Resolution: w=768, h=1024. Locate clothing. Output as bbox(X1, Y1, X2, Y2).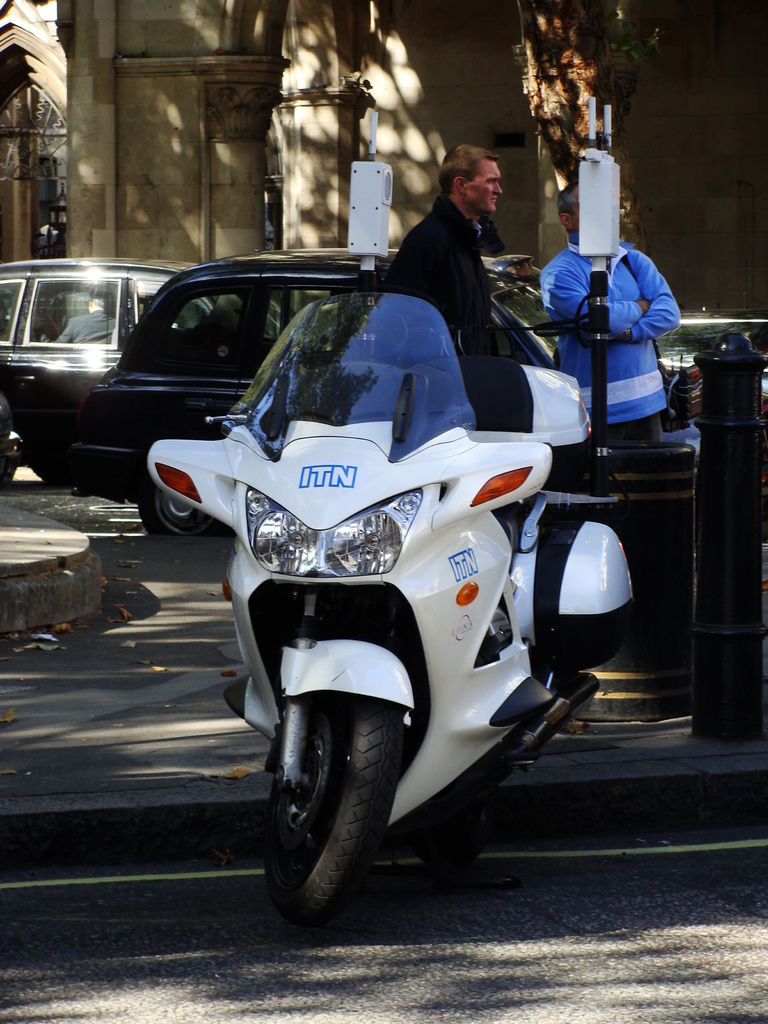
bbox(538, 231, 681, 441).
